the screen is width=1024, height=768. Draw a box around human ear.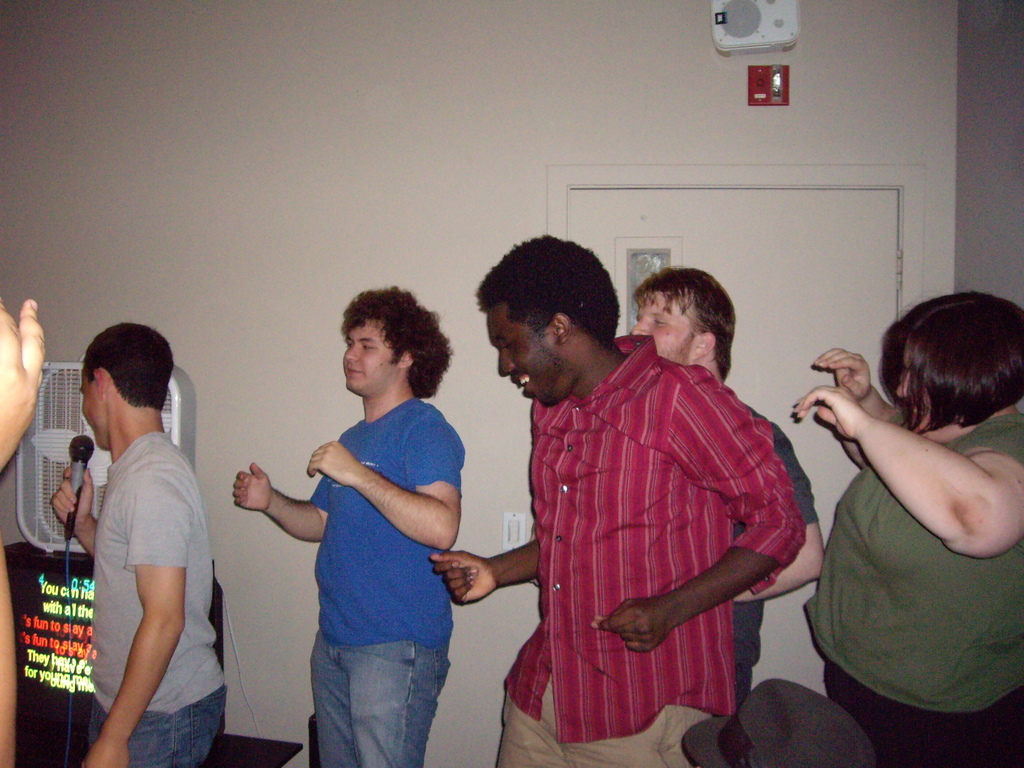
(x1=92, y1=367, x2=108, y2=398).
